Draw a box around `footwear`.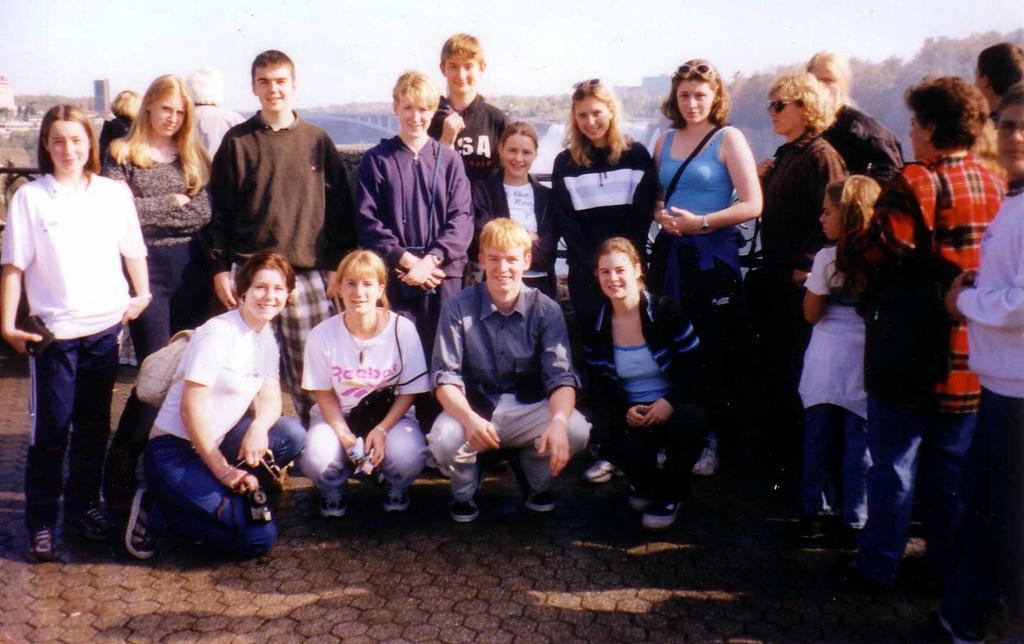
rect(452, 488, 479, 526).
